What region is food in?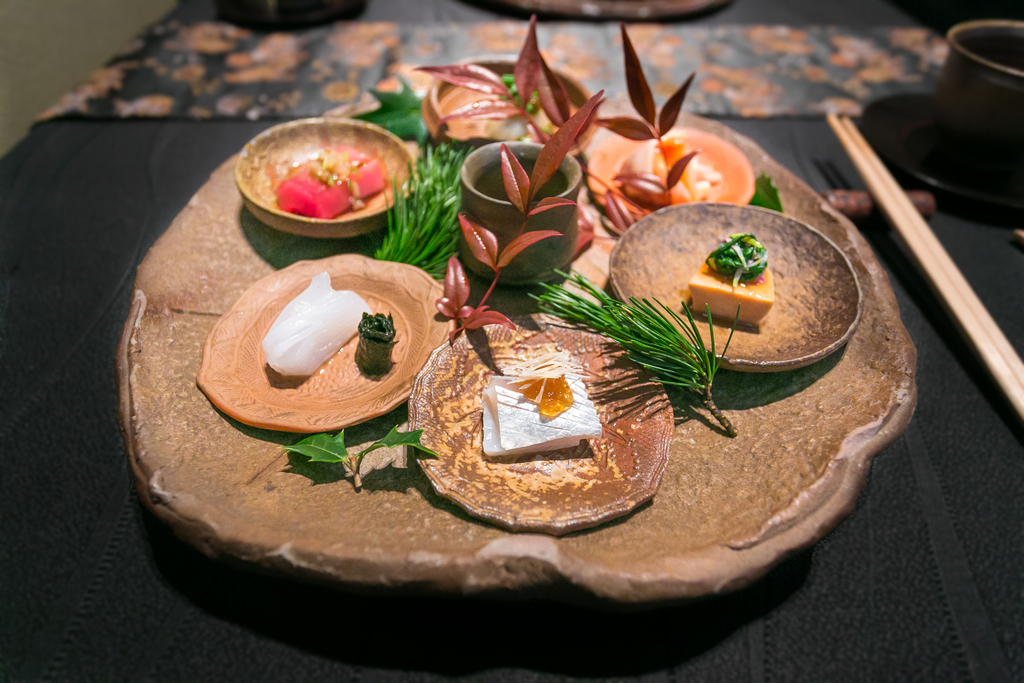
Rect(266, 142, 404, 222).
